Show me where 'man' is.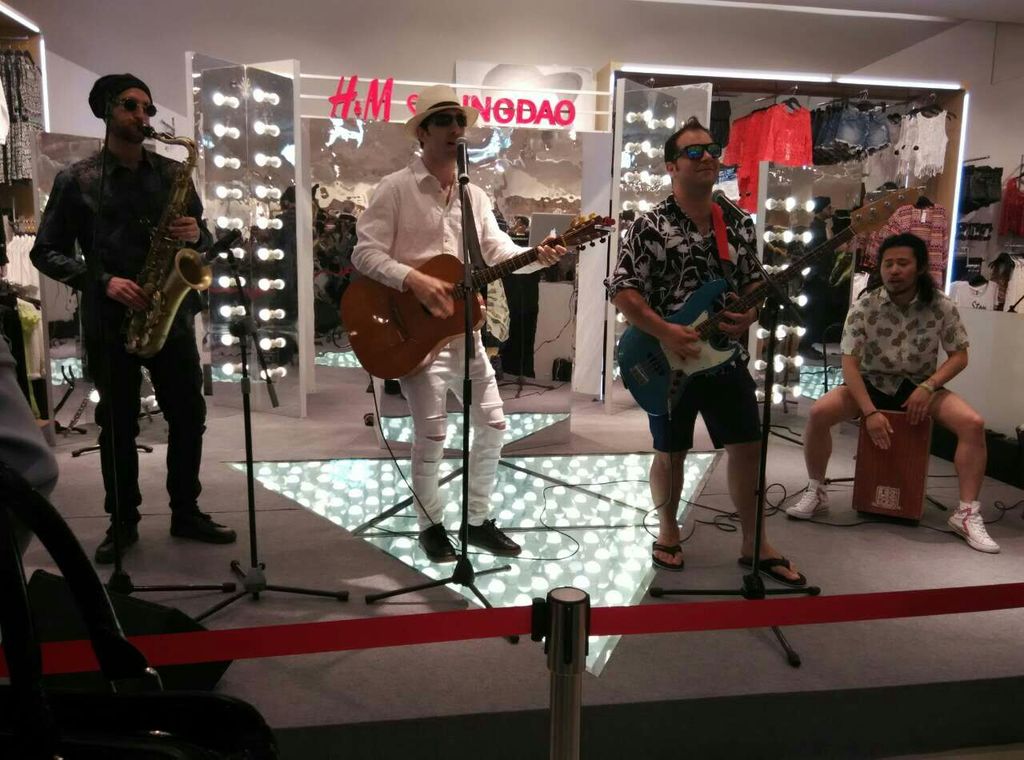
'man' is at BBox(26, 70, 235, 567).
